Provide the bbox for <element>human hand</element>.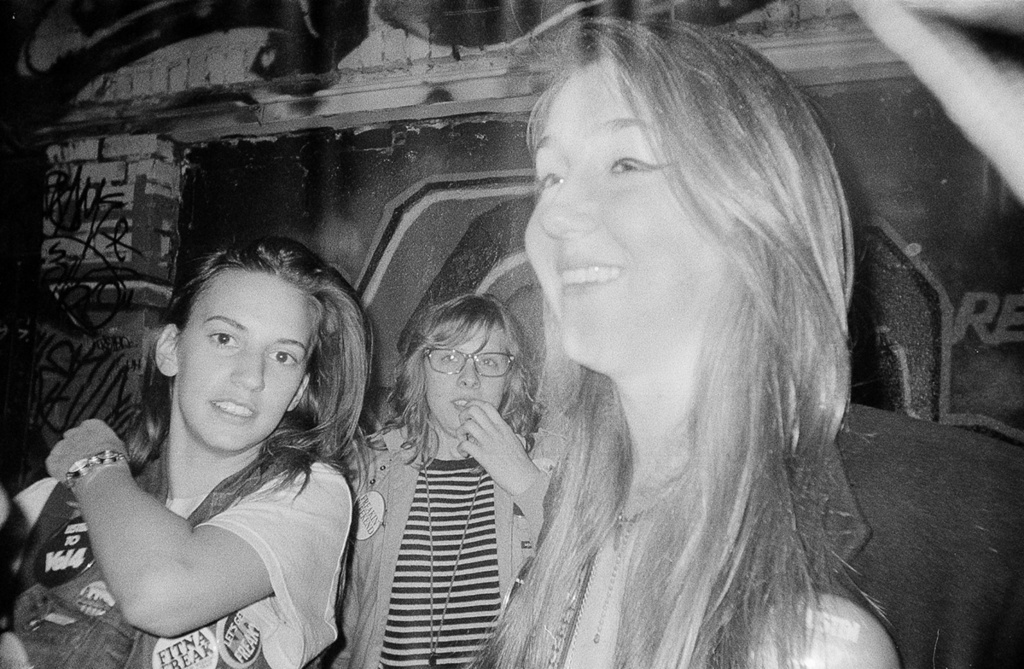
<box>850,0,1023,199</box>.
